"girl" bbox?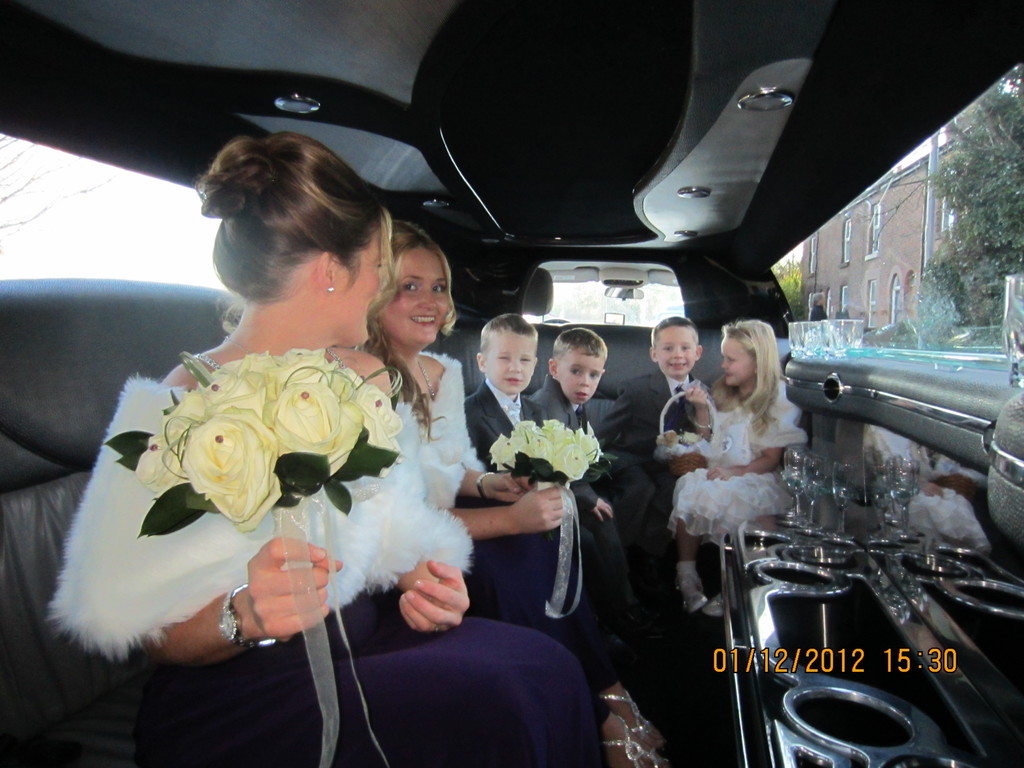
bbox(668, 316, 814, 618)
